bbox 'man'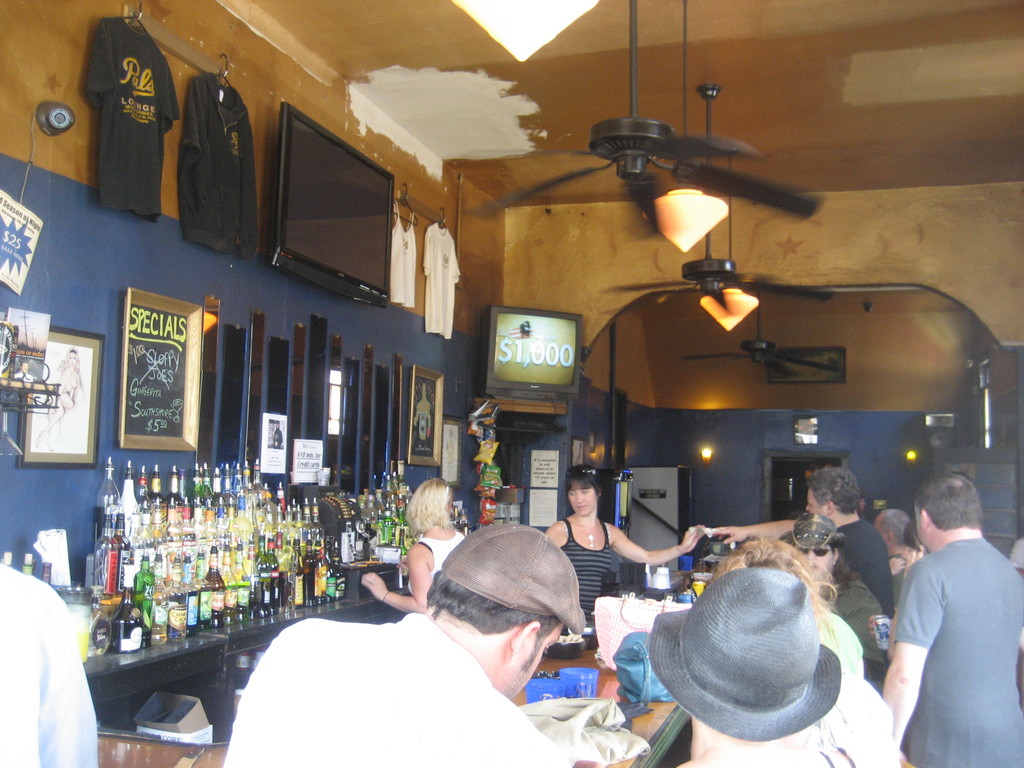
[870, 461, 1020, 760]
